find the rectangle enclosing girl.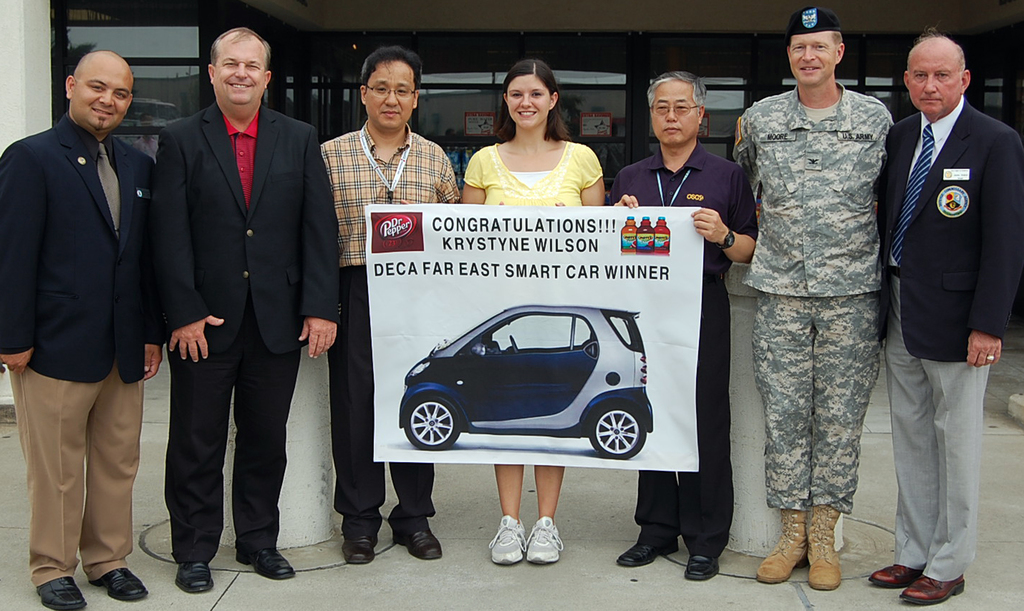
rect(464, 58, 638, 560).
